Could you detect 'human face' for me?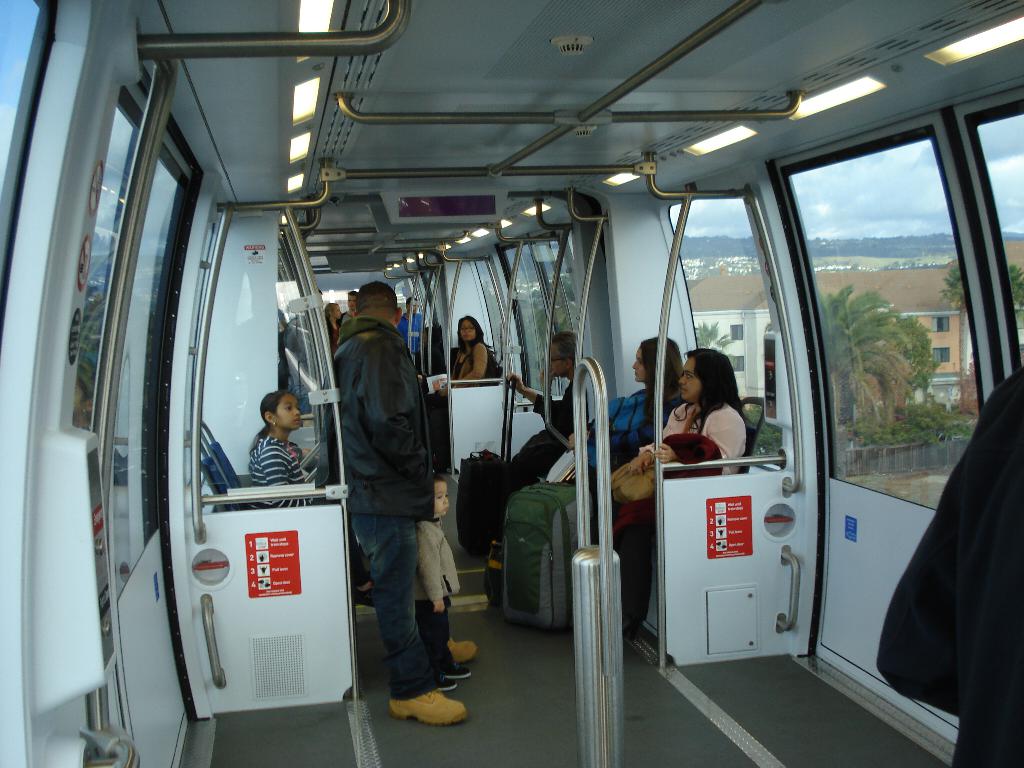
Detection result: box(458, 317, 477, 341).
